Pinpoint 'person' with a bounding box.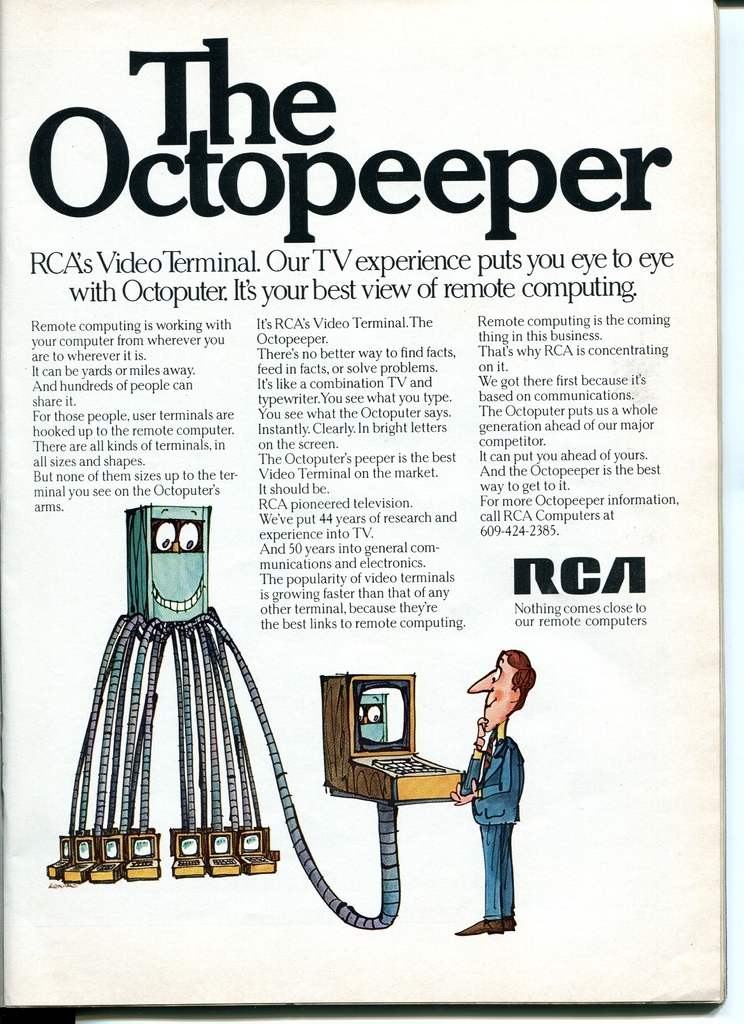
446/633/542/953.
